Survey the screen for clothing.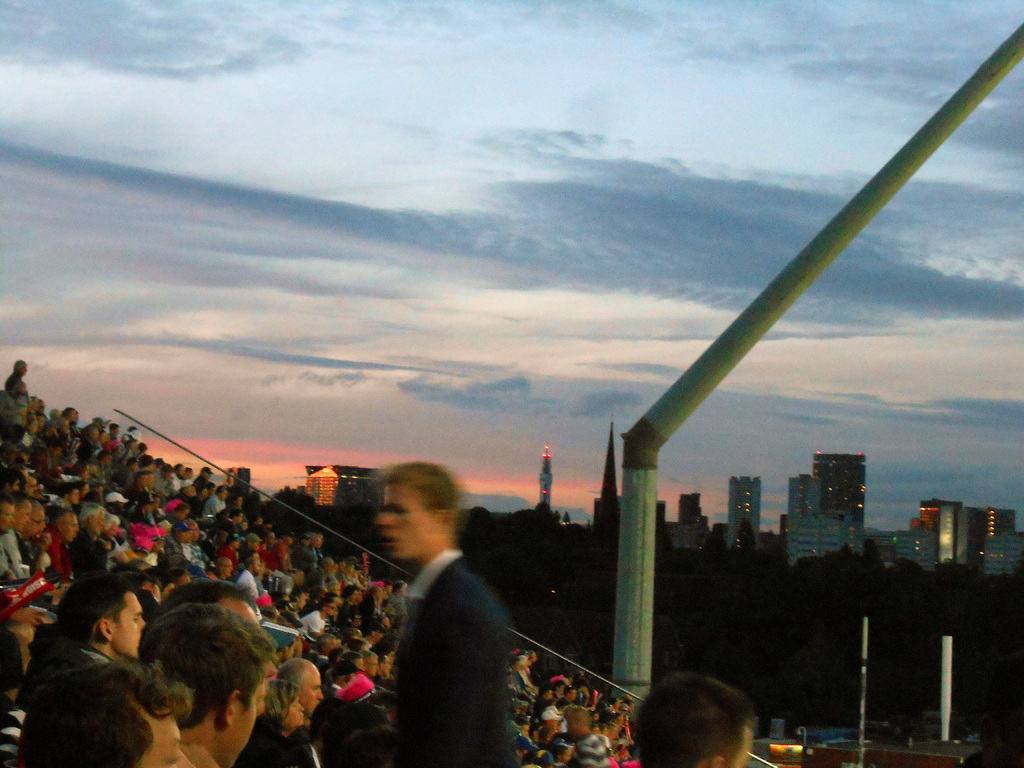
Survey found: box=[56, 538, 77, 584].
